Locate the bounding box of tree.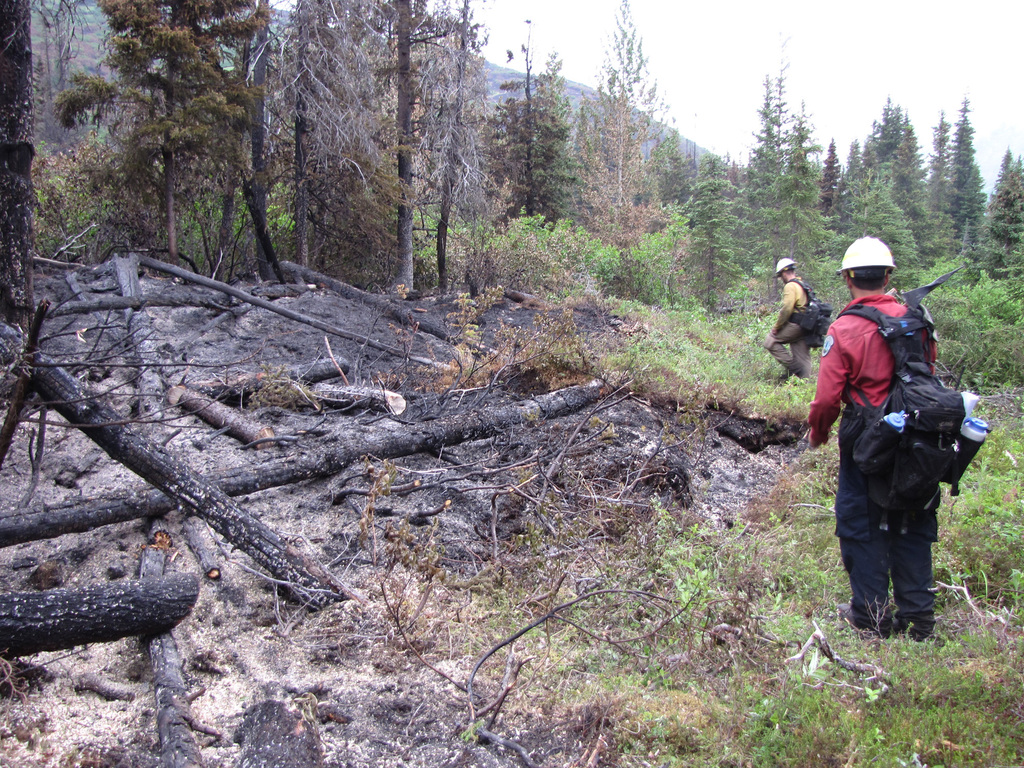
Bounding box: l=577, t=0, r=671, b=246.
